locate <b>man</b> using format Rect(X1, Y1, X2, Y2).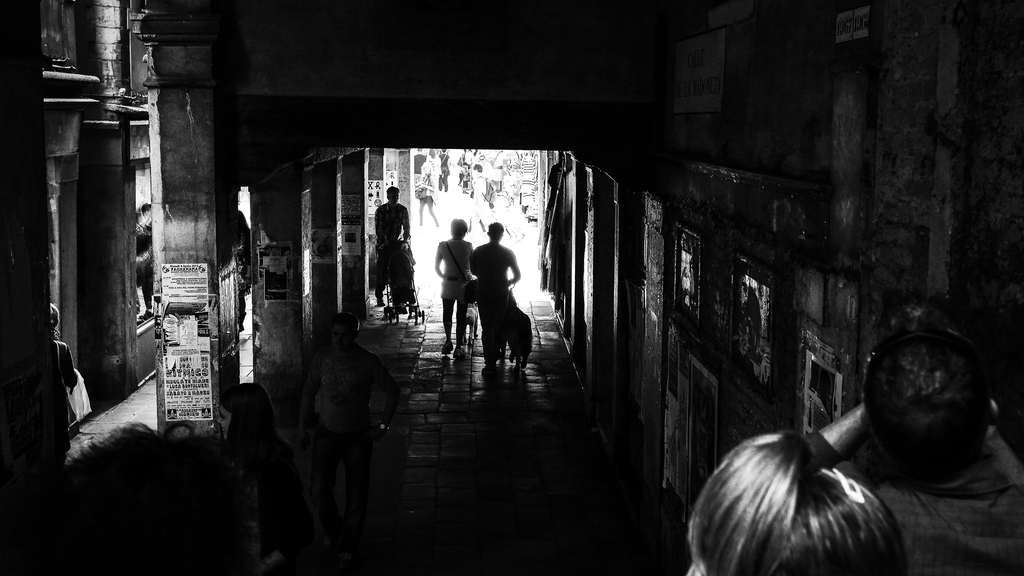
Rect(470, 223, 524, 374).
